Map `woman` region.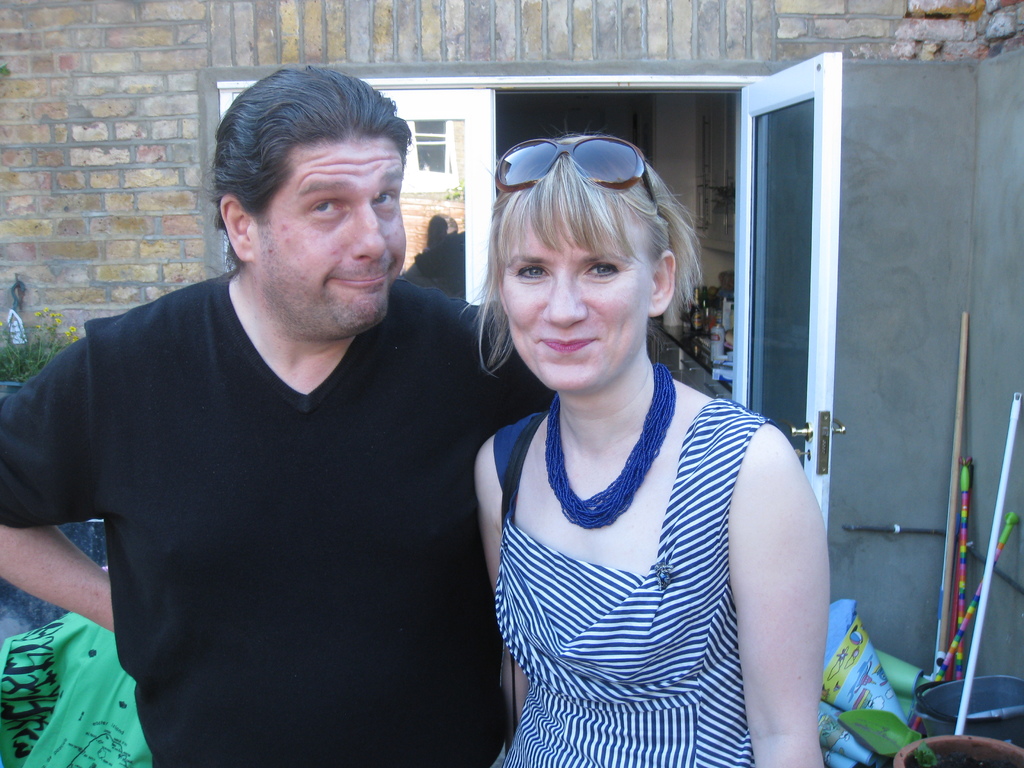
Mapped to bbox(437, 125, 825, 767).
